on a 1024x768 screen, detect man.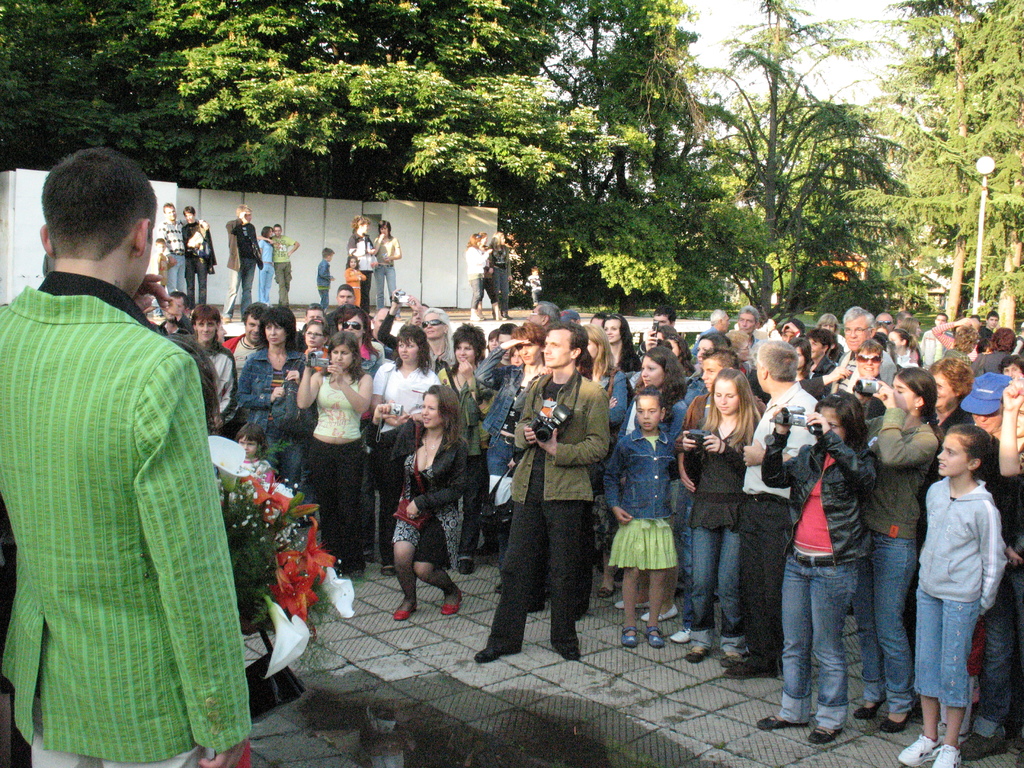
{"x1": 154, "y1": 201, "x2": 187, "y2": 296}.
